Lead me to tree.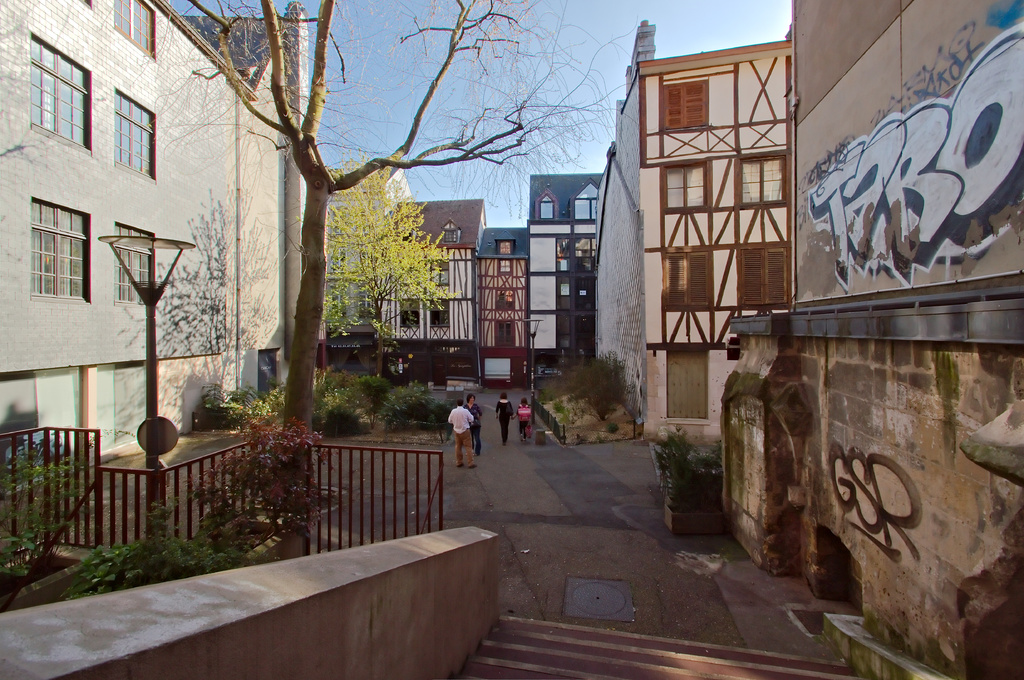
Lead to 141,0,636,487.
